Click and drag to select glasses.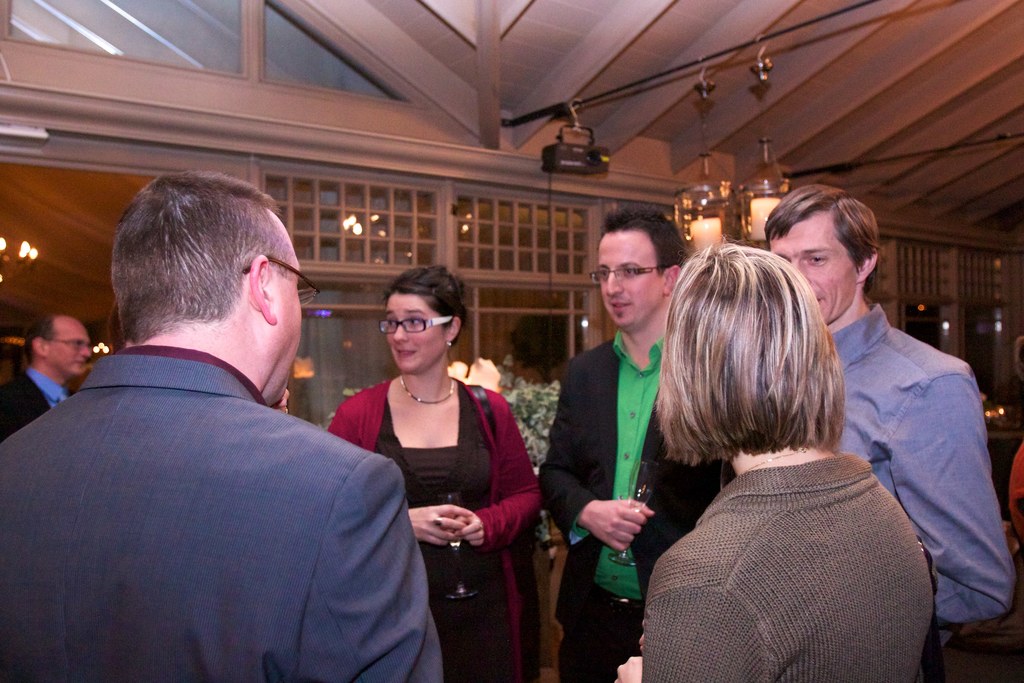
Selection: crop(47, 341, 94, 353).
